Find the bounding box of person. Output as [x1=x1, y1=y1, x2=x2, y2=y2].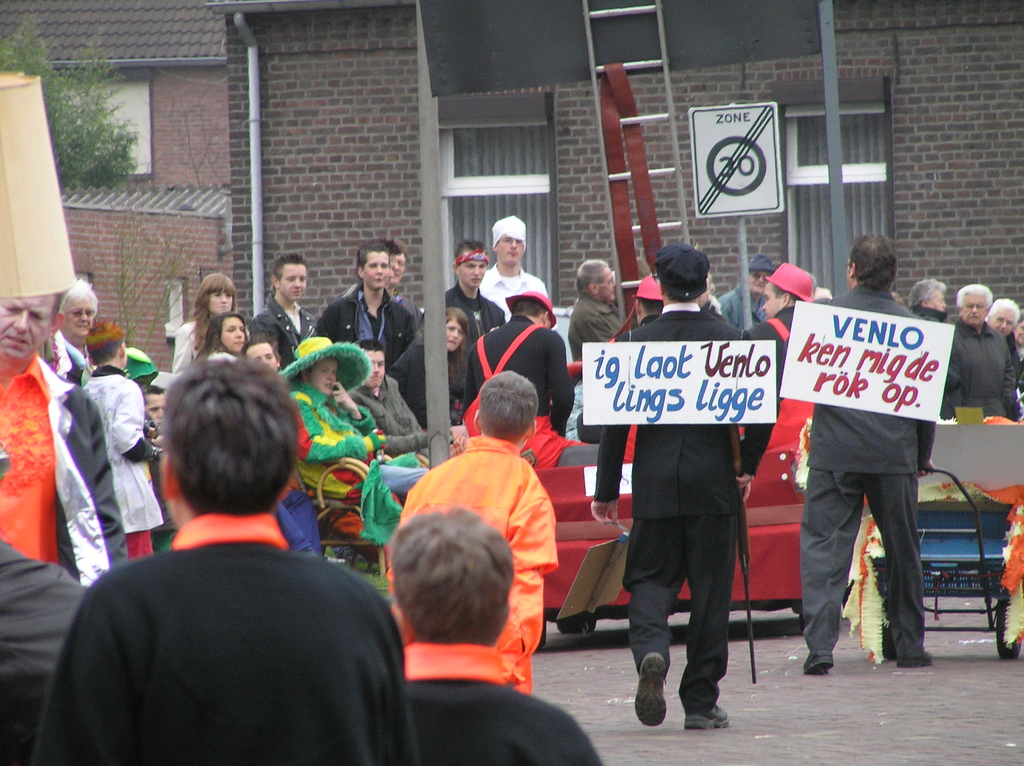
[x1=0, y1=296, x2=66, y2=585].
